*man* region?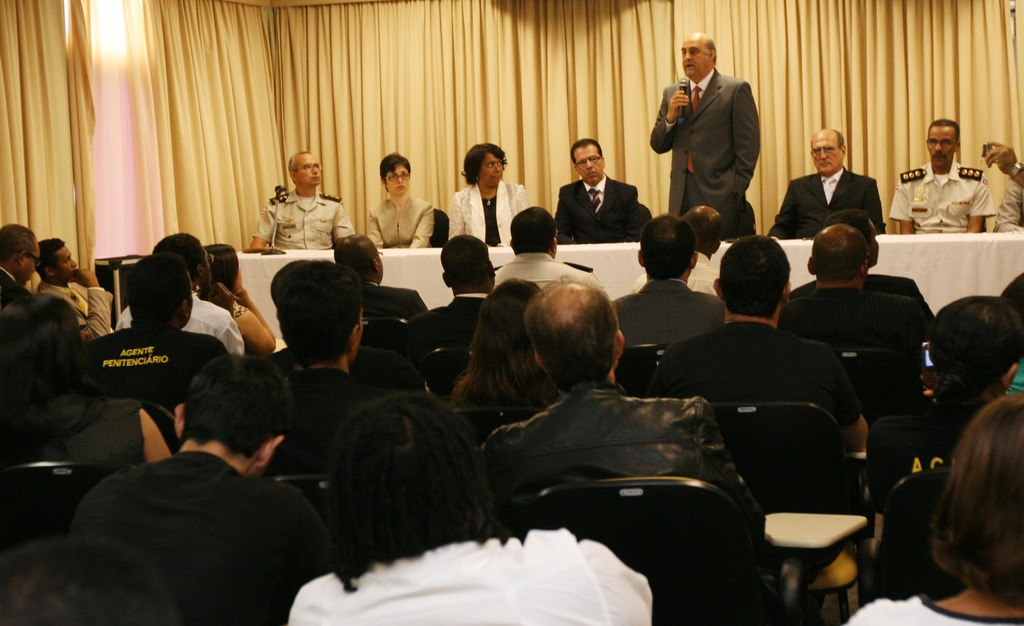
<region>634, 199, 724, 296</region>
